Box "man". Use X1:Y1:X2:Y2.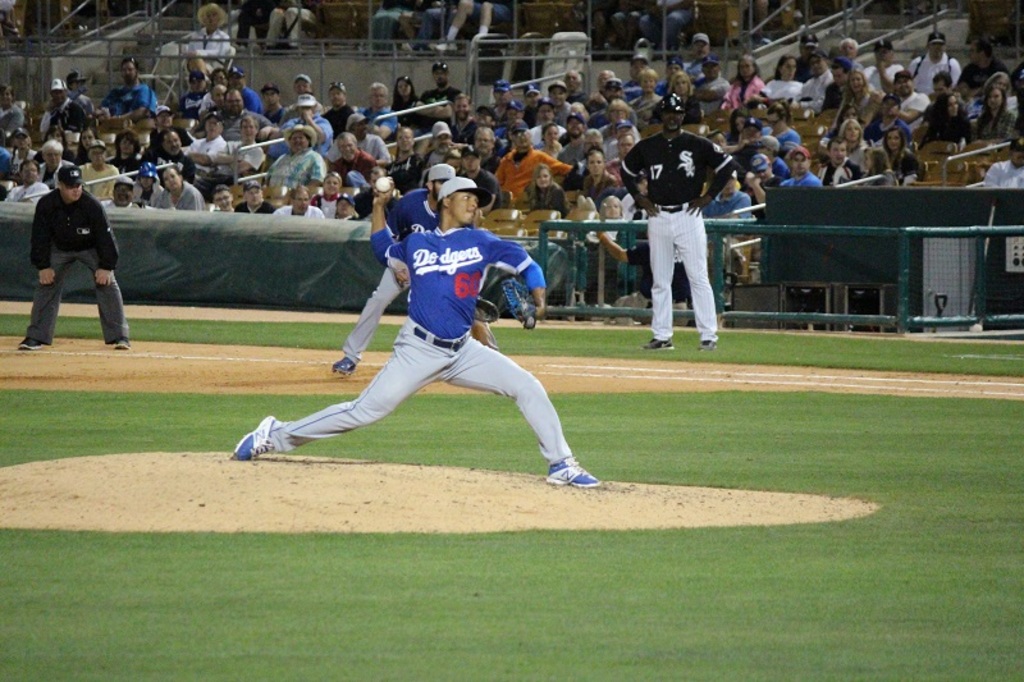
796:27:822:83.
